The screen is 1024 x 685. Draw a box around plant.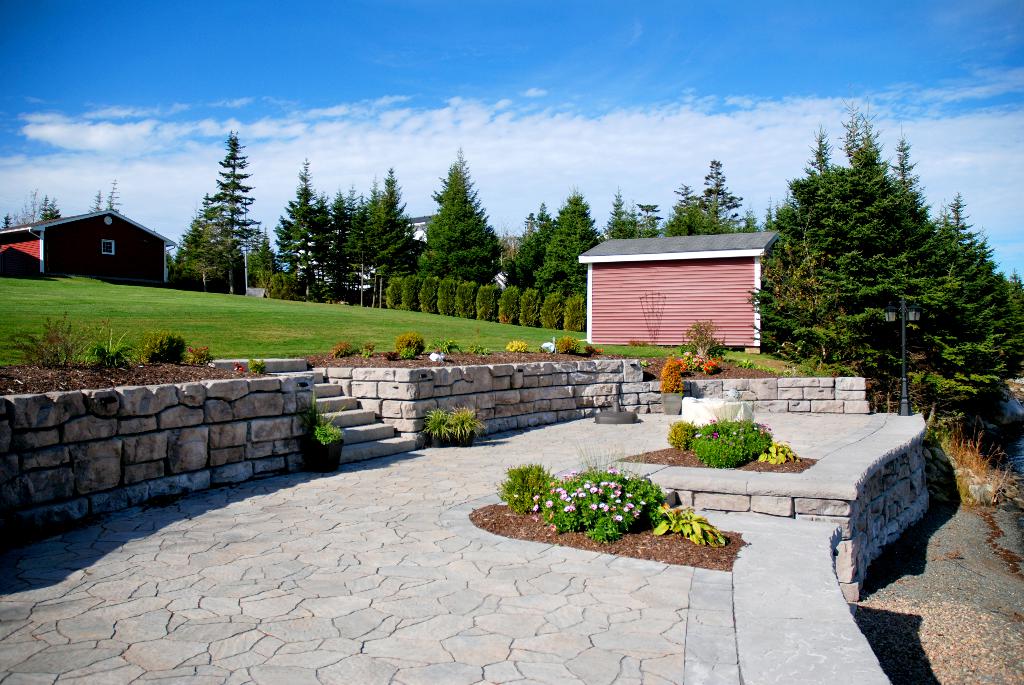
l=358, t=340, r=379, b=355.
